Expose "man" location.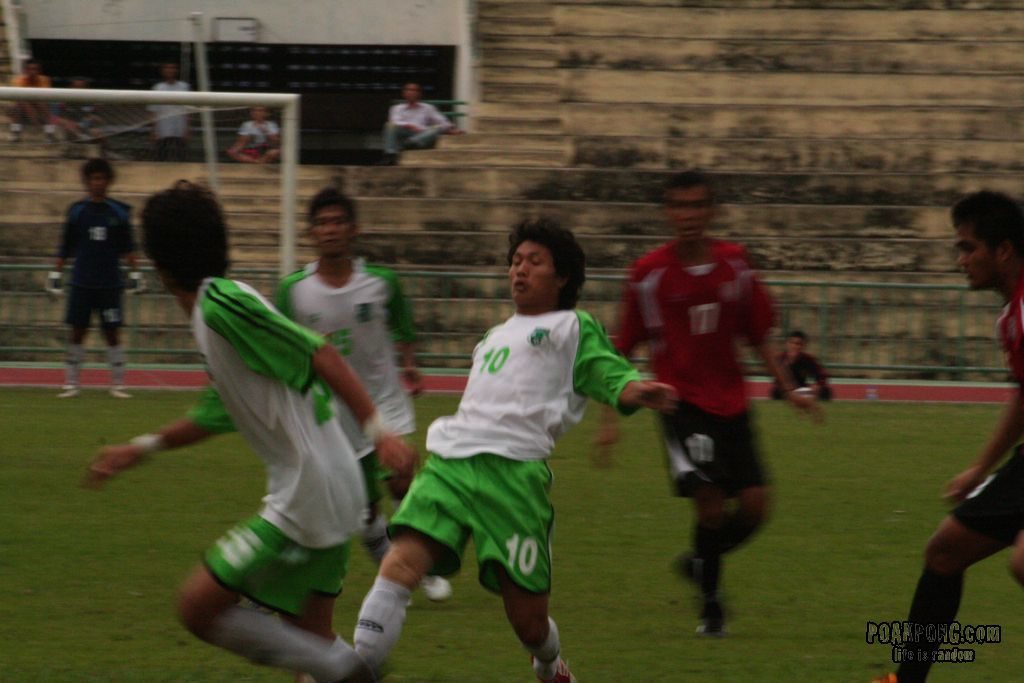
Exposed at (x1=384, y1=84, x2=457, y2=167).
